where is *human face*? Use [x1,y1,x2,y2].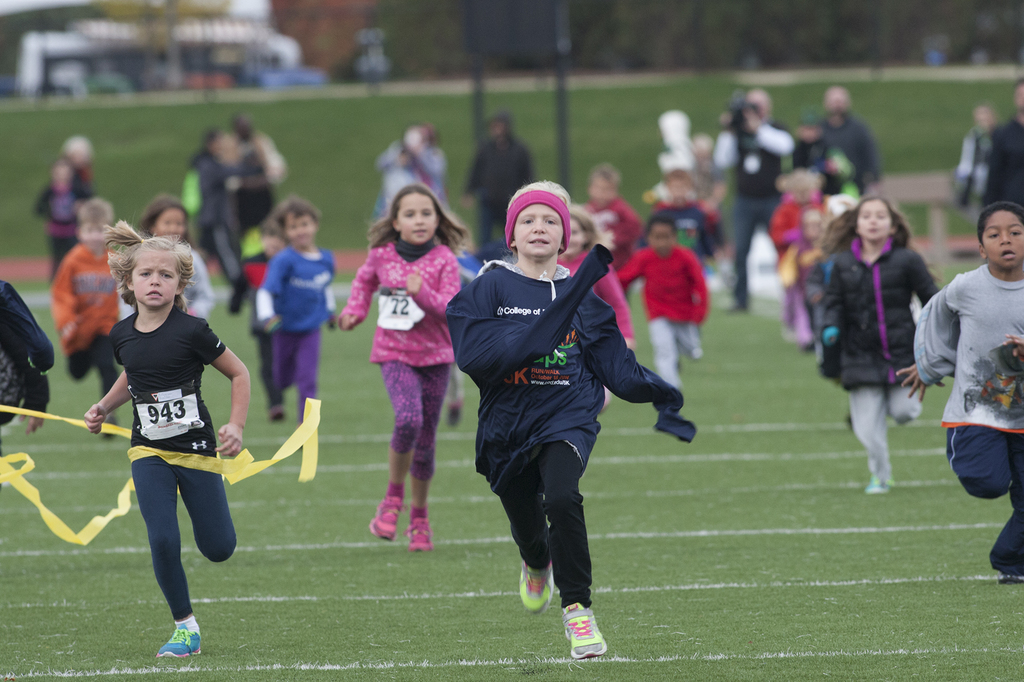
[398,195,436,246].
